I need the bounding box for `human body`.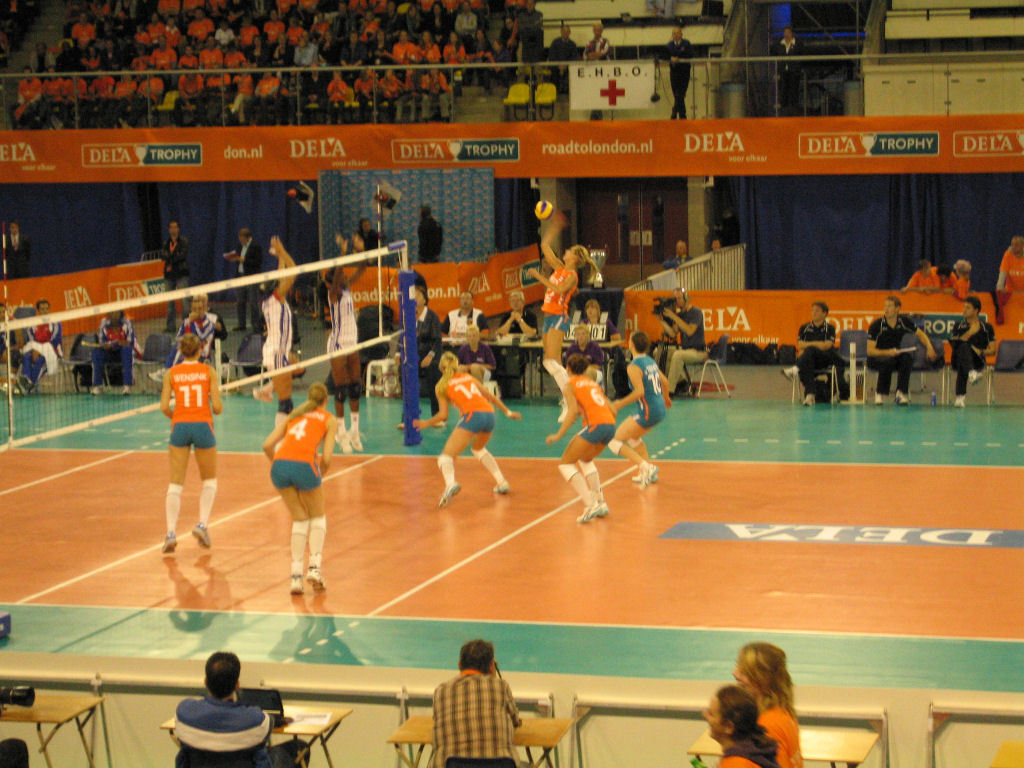
Here it is: bbox=[659, 235, 691, 265].
